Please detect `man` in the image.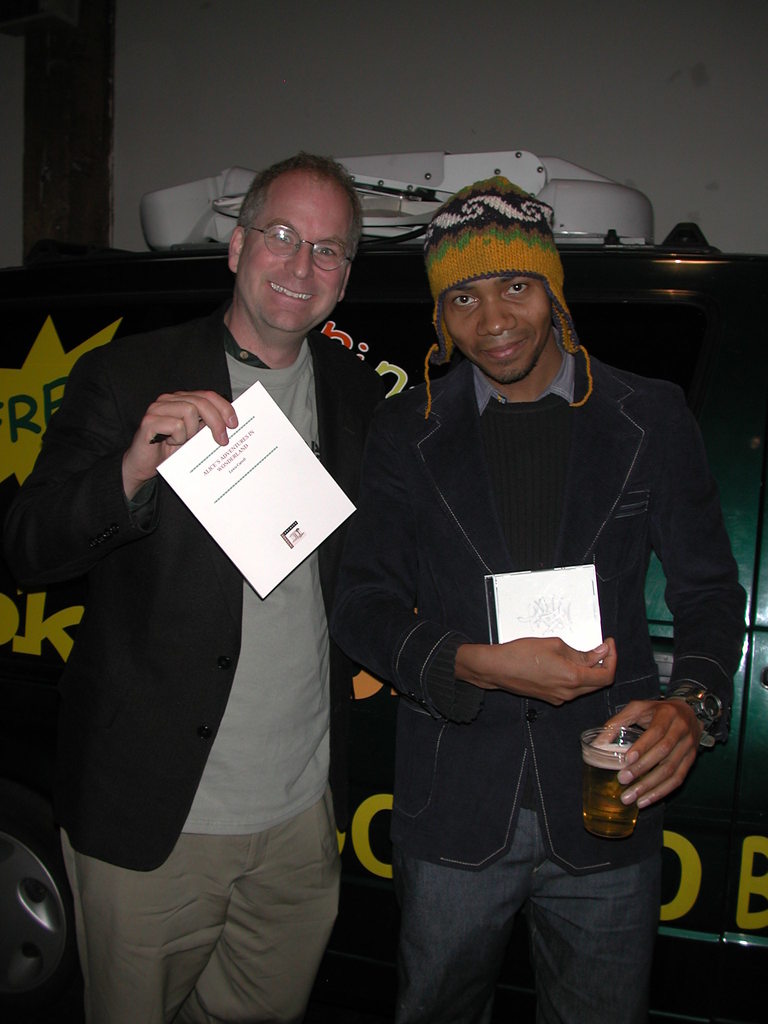
[324, 180, 751, 1023].
